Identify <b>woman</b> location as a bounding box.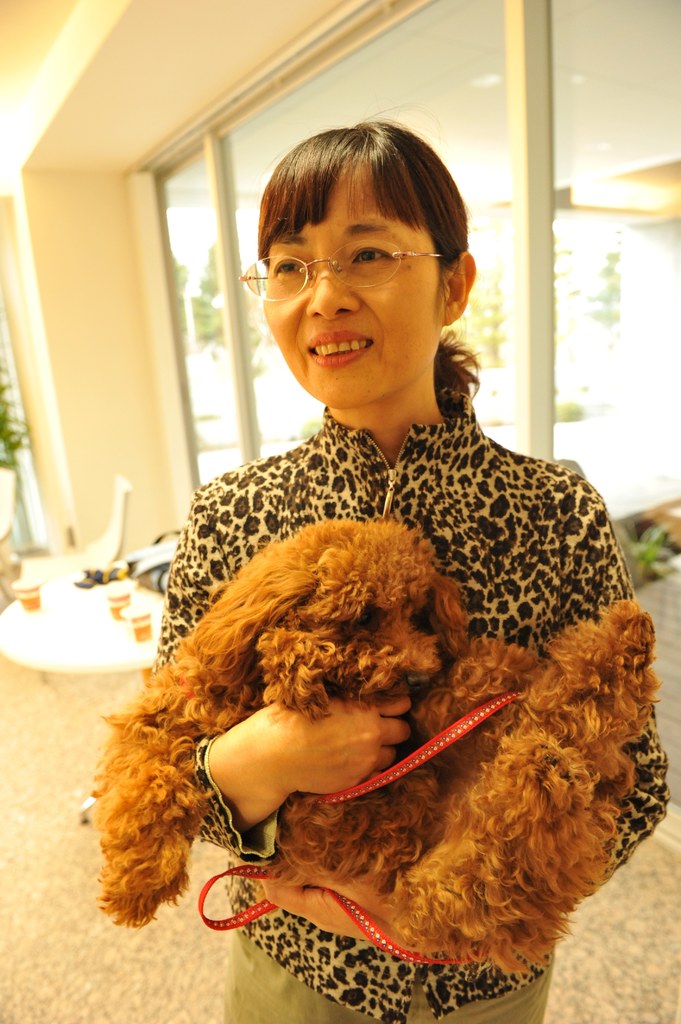
Rect(136, 117, 667, 1023).
